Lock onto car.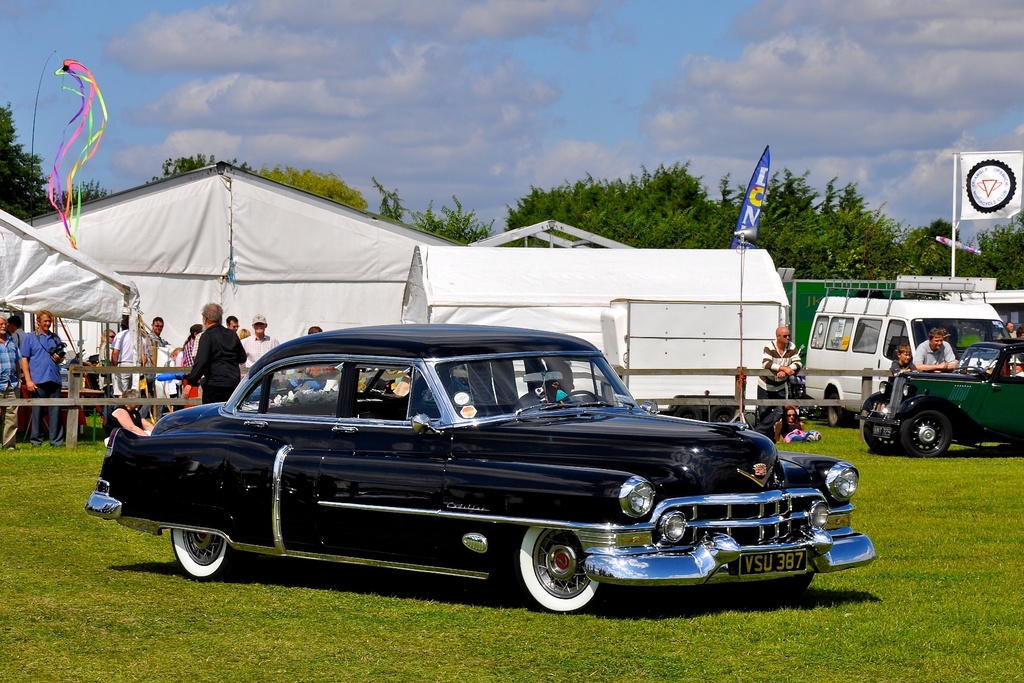
Locked: (858, 336, 1023, 458).
